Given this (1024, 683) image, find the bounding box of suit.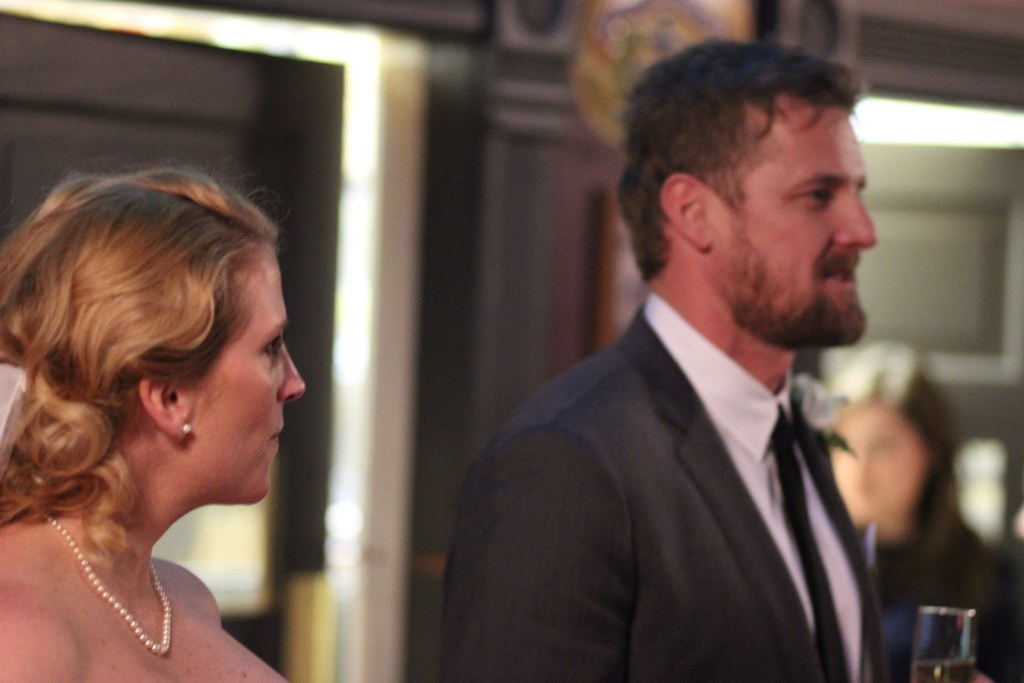
bbox(441, 204, 943, 676).
